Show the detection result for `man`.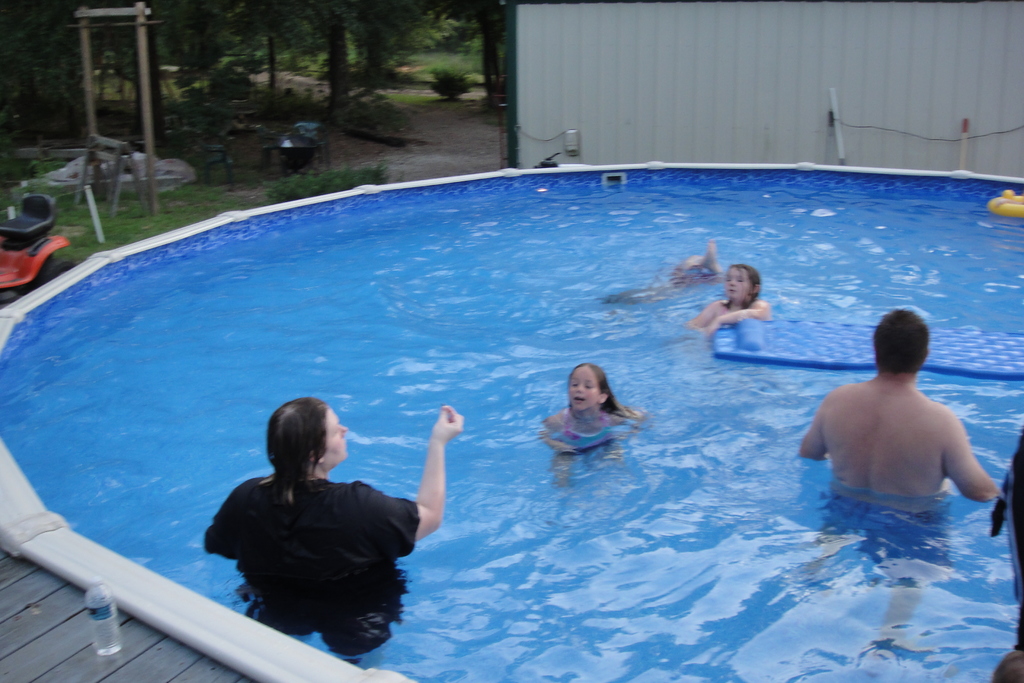
796/313/1004/652.
